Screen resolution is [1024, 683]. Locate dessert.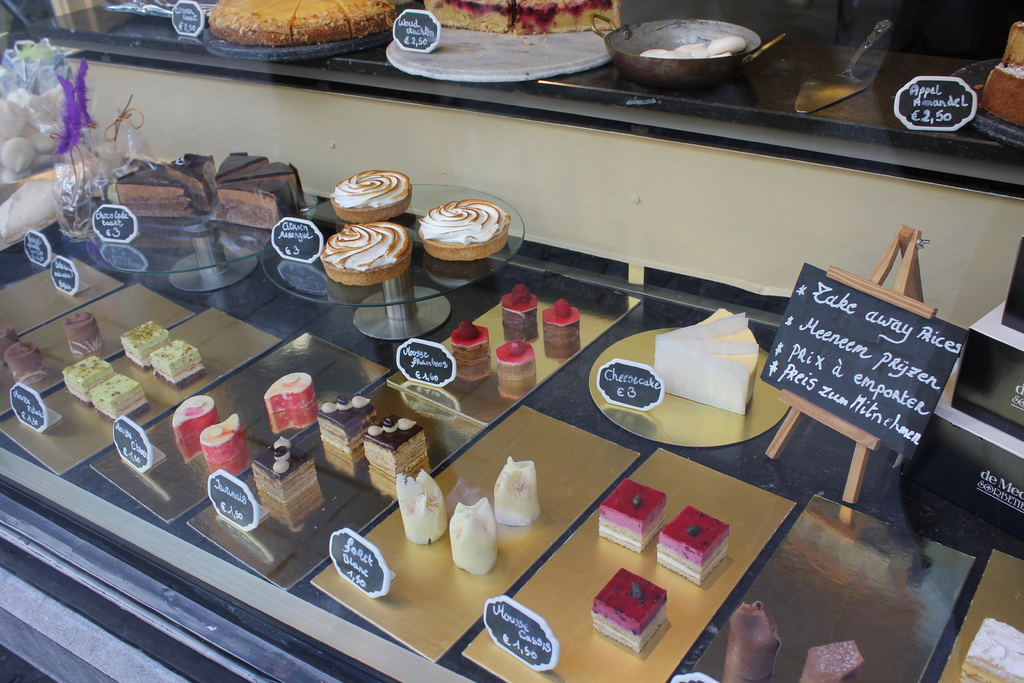
l=503, t=281, r=540, b=329.
